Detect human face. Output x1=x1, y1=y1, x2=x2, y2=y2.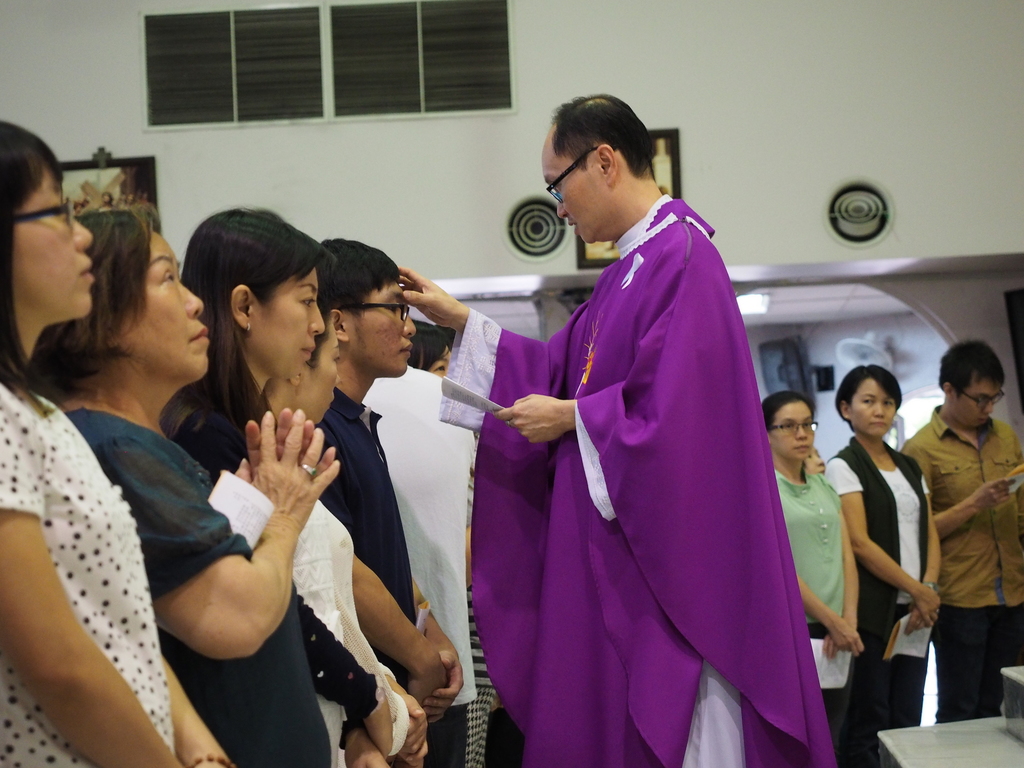
x1=851, y1=382, x2=895, y2=438.
